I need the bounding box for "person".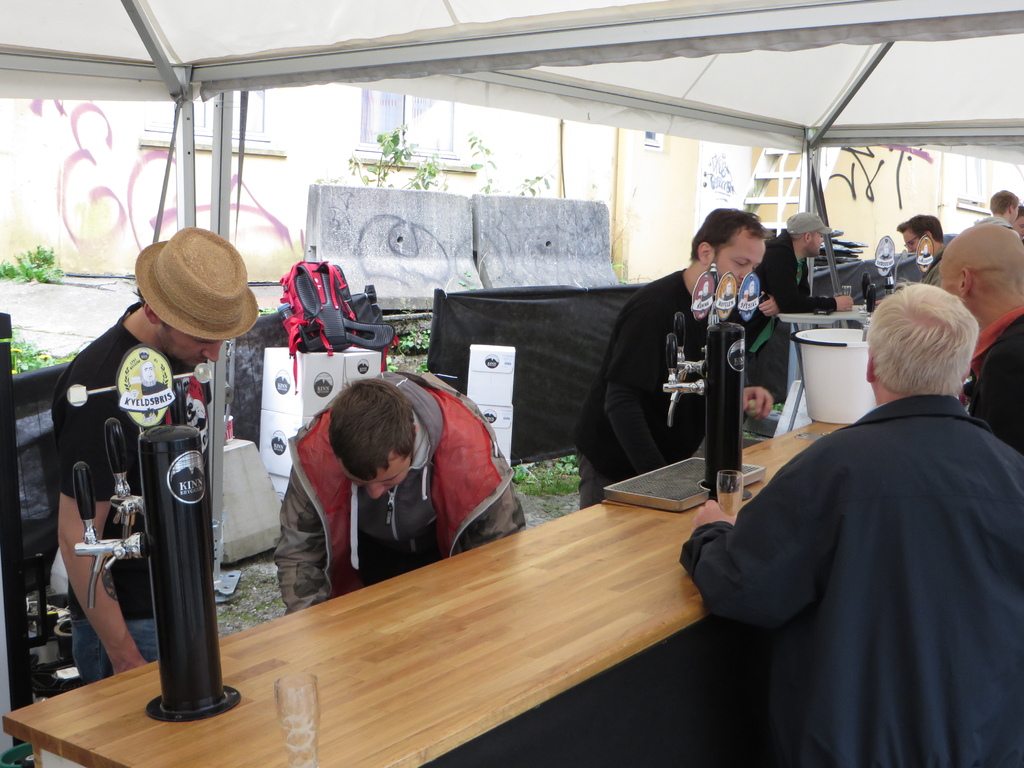
Here it is: Rect(756, 205, 851, 316).
